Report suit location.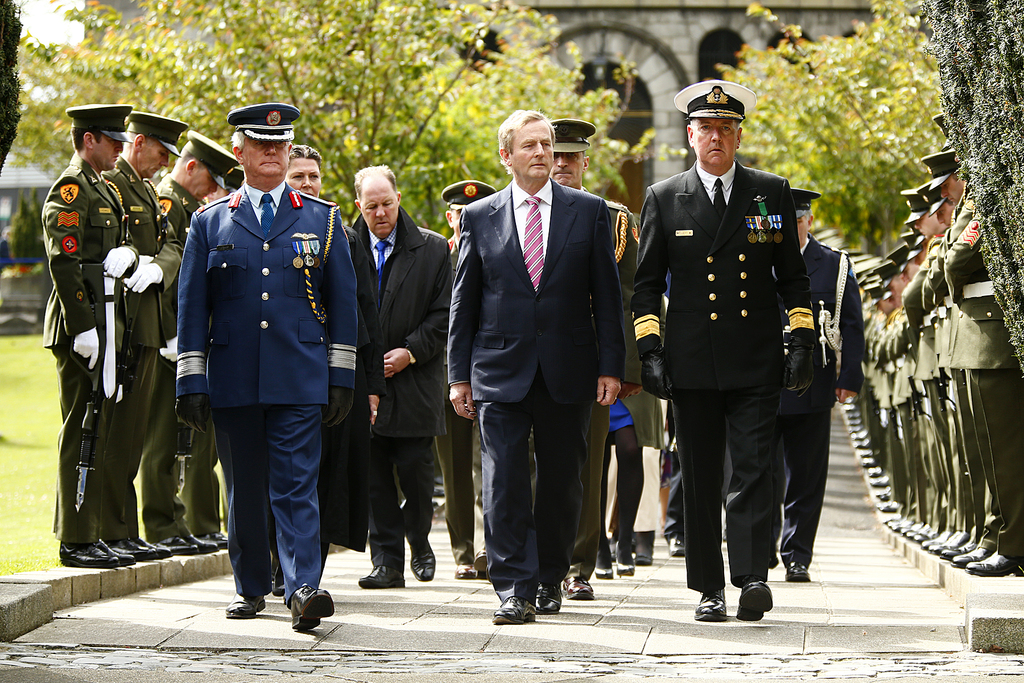
Report: crop(902, 231, 960, 527).
